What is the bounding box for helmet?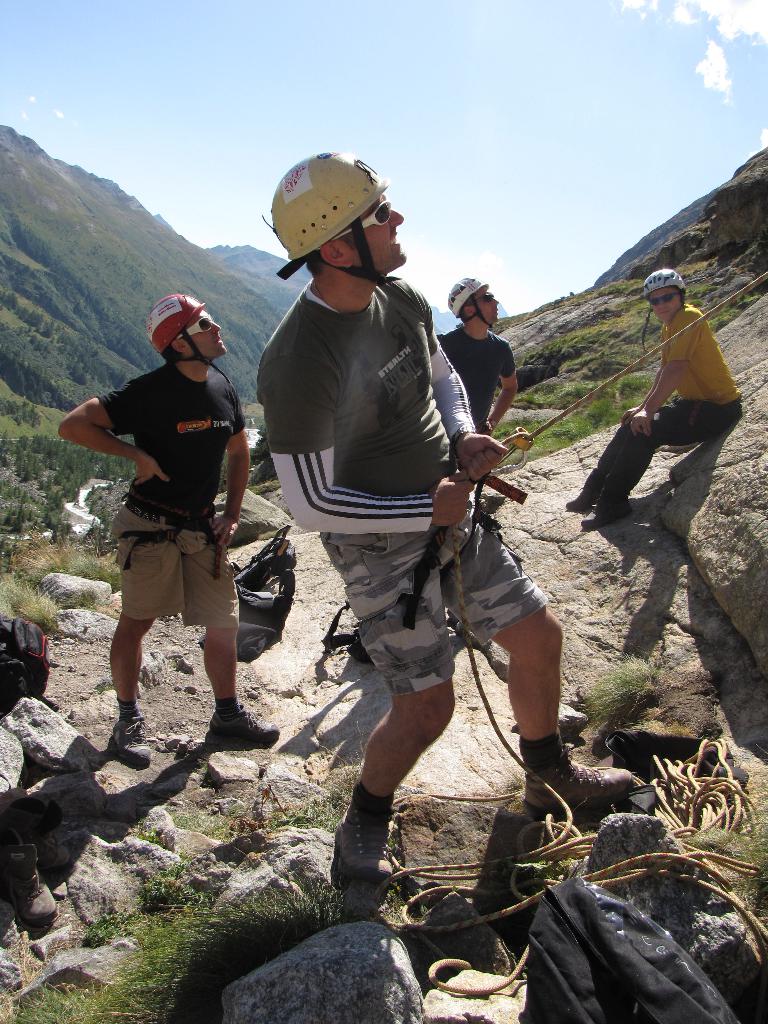
bbox(444, 276, 493, 328).
